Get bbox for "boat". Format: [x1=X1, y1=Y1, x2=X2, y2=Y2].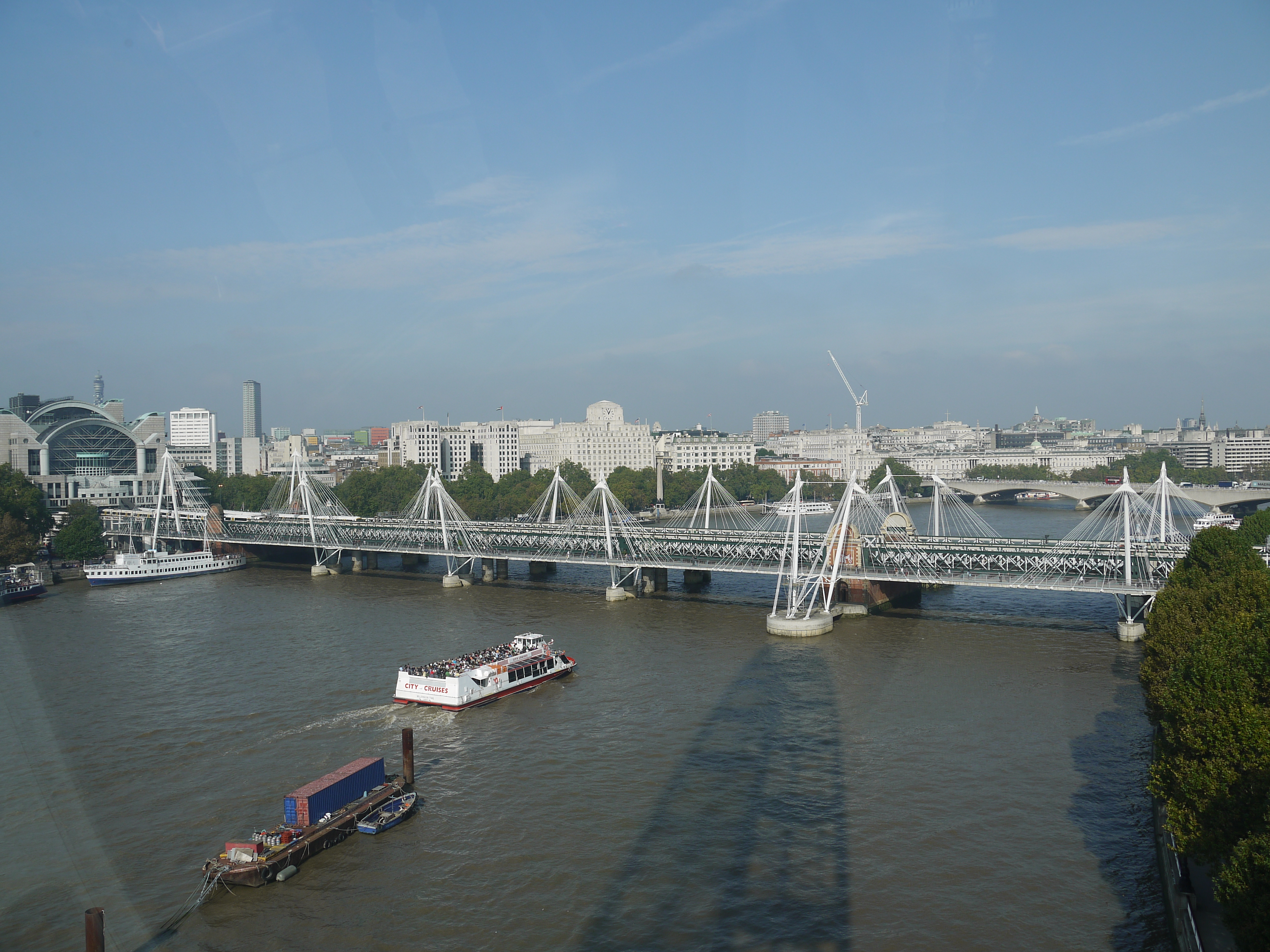
[x1=0, y1=178, x2=13, y2=190].
